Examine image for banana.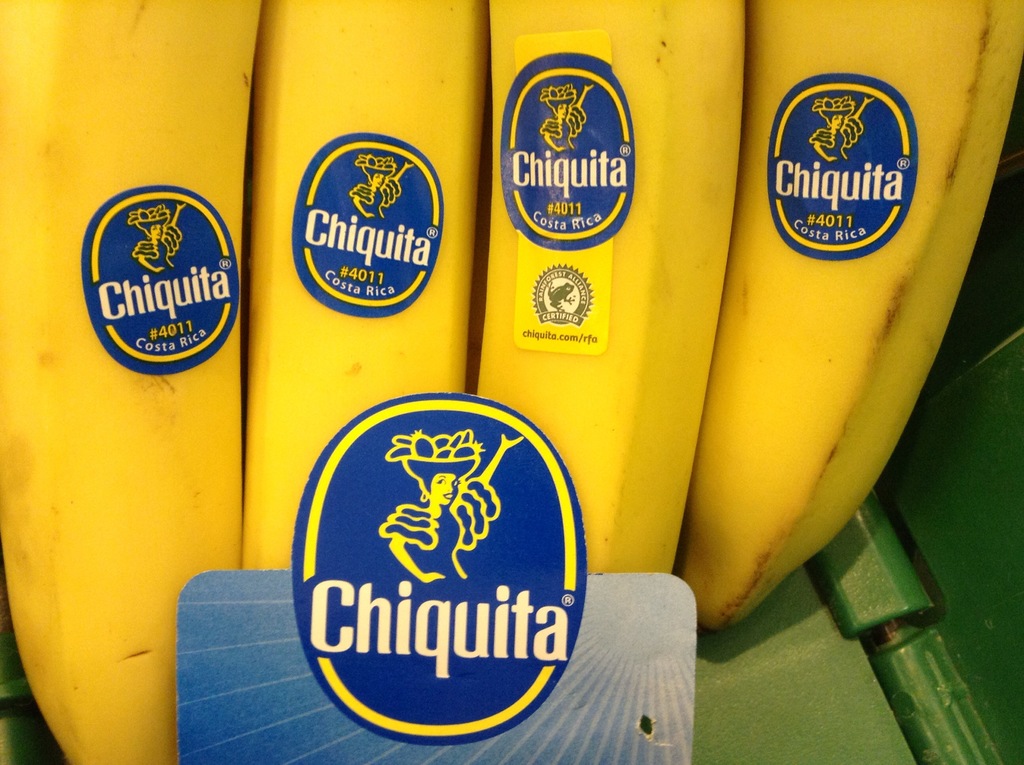
Examination result: region(670, 0, 1023, 636).
